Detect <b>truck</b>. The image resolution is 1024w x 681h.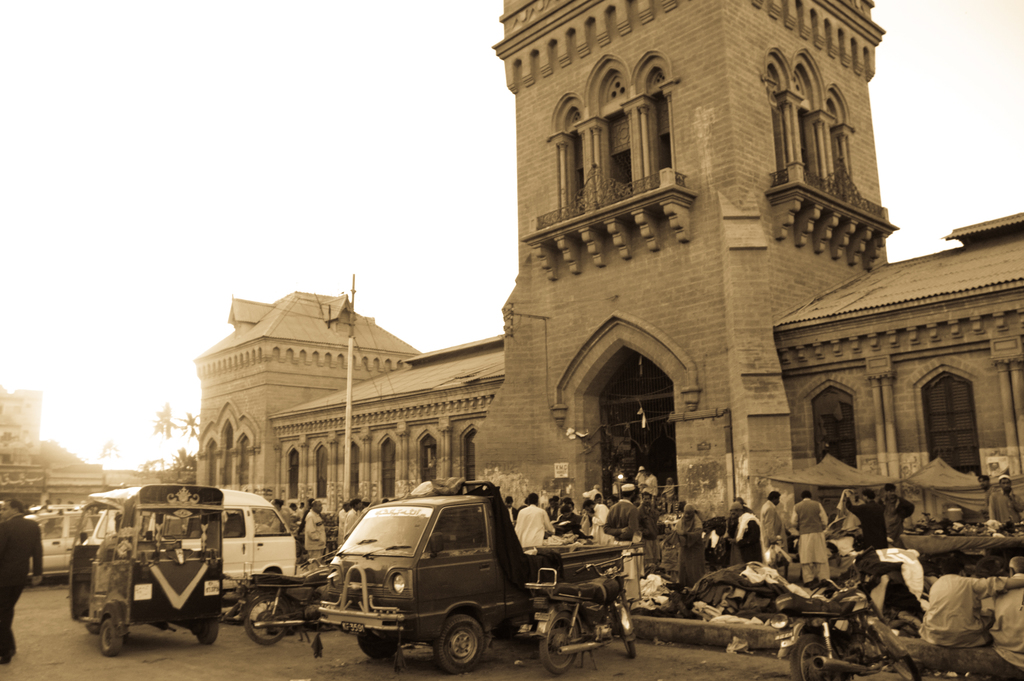
crop(319, 462, 621, 676).
